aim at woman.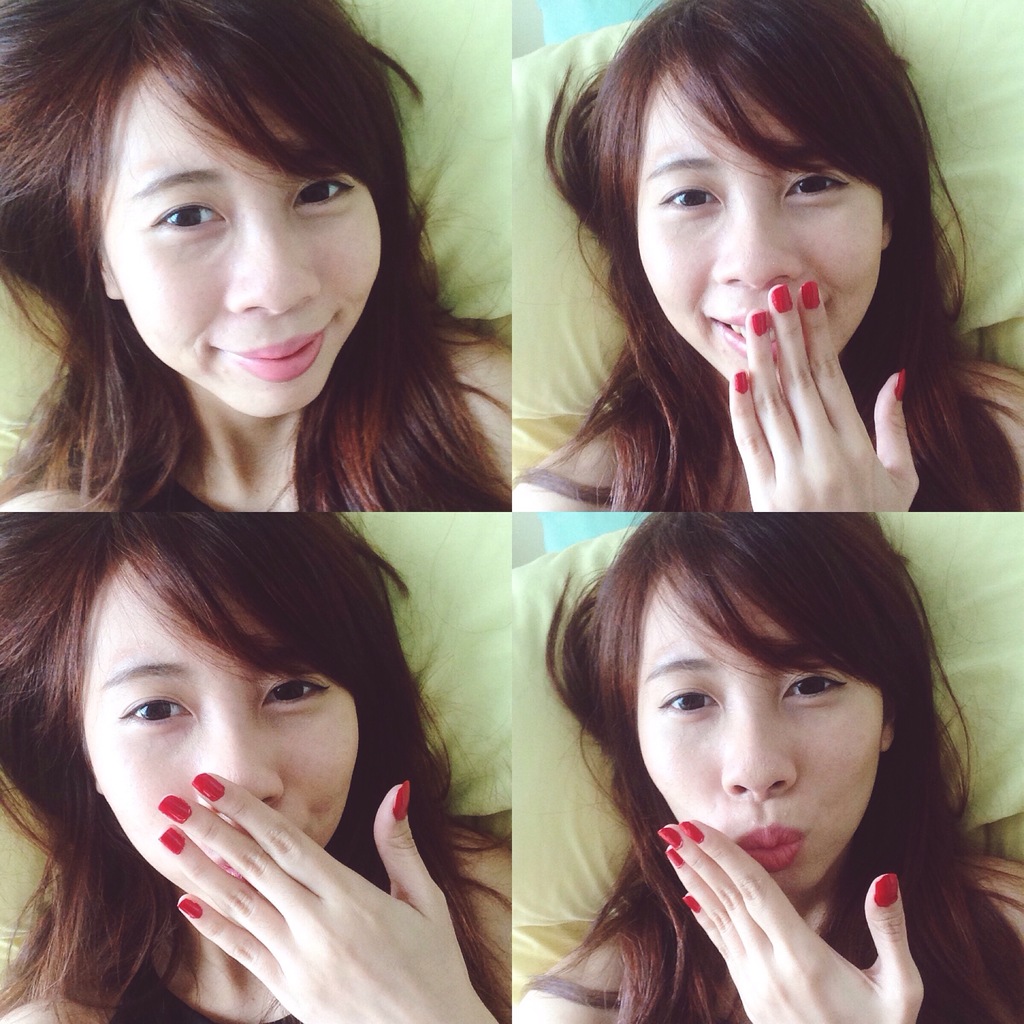
Aimed at 0, 8, 522, 505.
